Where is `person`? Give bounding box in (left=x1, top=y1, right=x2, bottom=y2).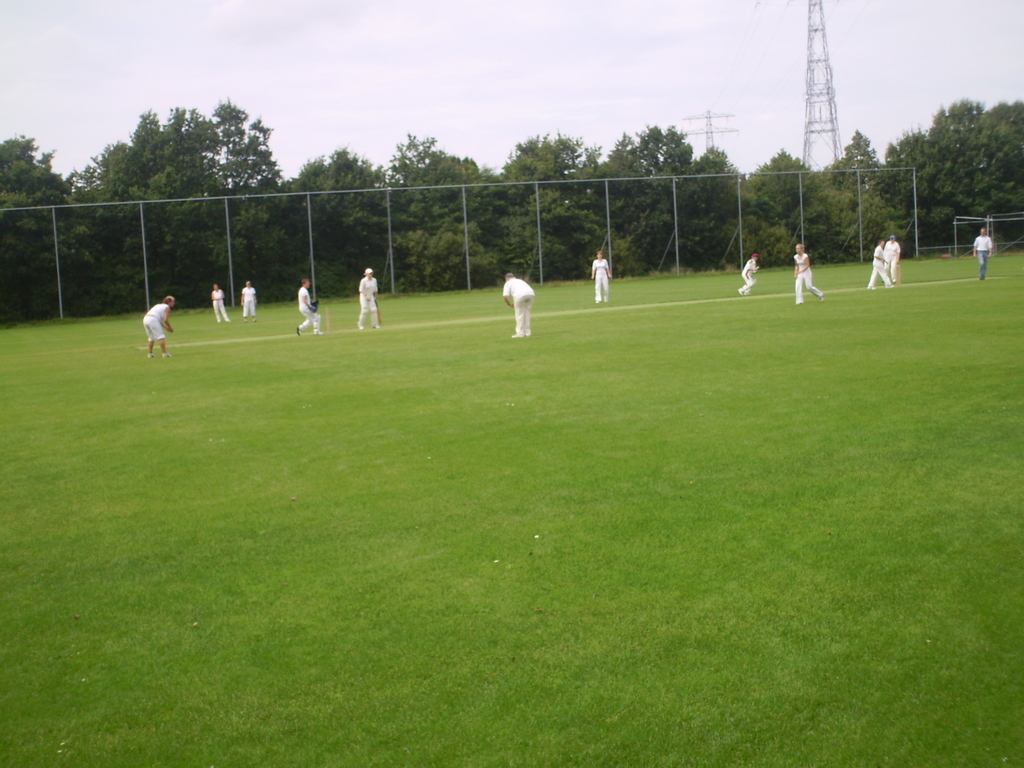
(left=886, top=229, right=902, bottom=281).
